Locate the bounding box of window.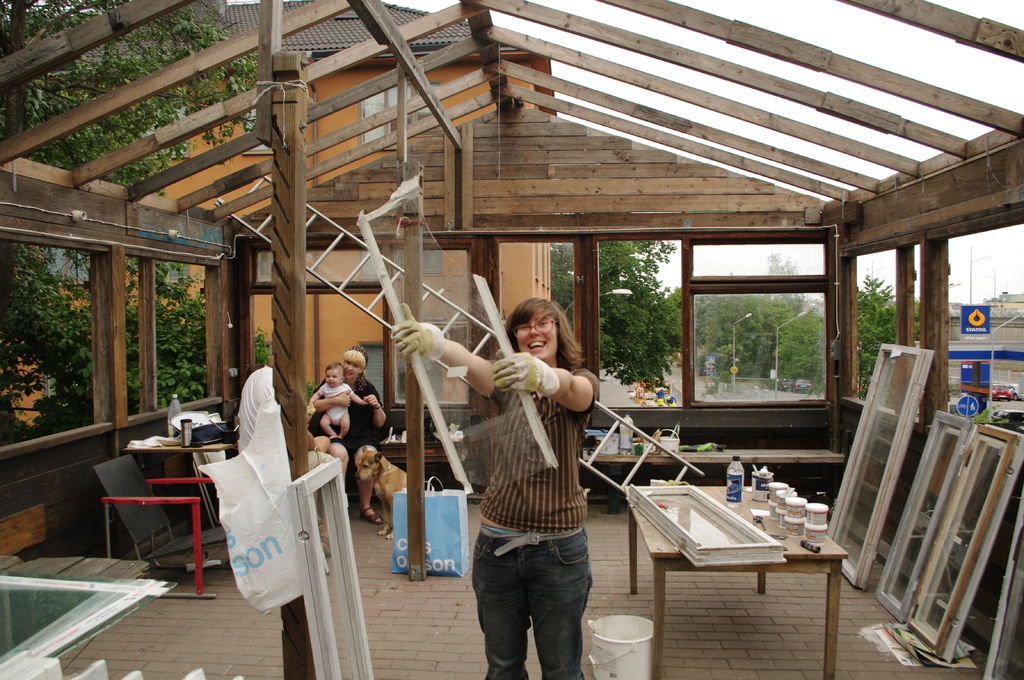
Bounding box: BBox(232, 106, 318, 157).
